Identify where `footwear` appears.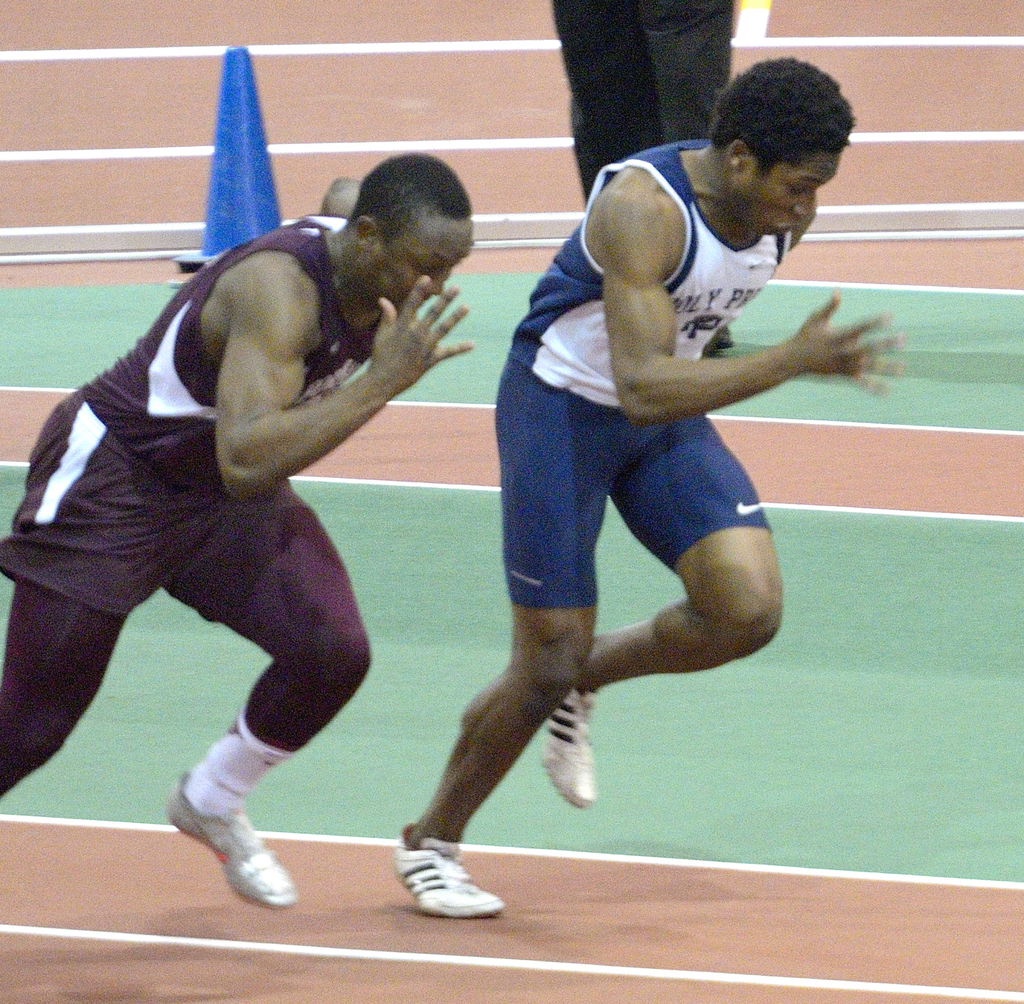
Appears at BBox(161, 769, 295, 908).
